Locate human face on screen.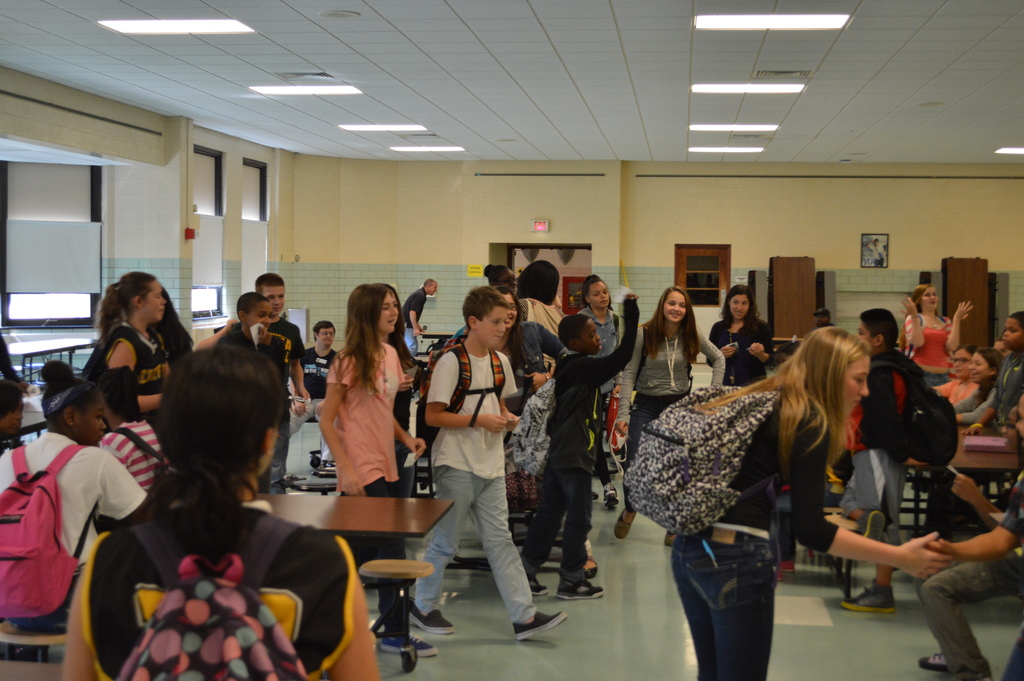
On screen at 579, 318, 602, 355.
